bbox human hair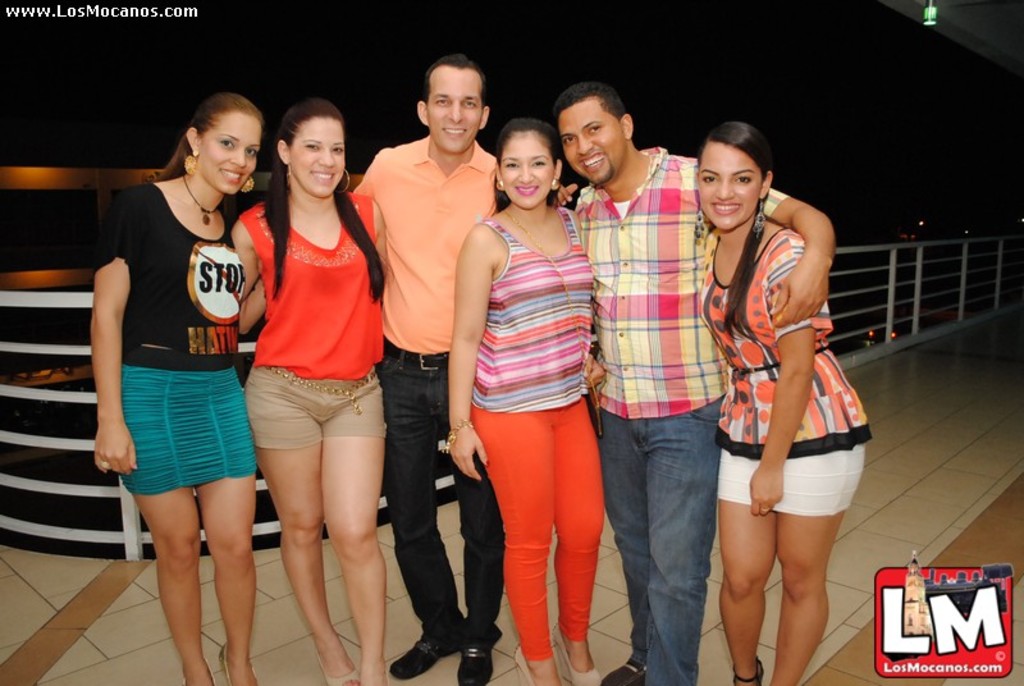
{"x1": 426, "y1": 59, "x2": 484, "y2": 110}
